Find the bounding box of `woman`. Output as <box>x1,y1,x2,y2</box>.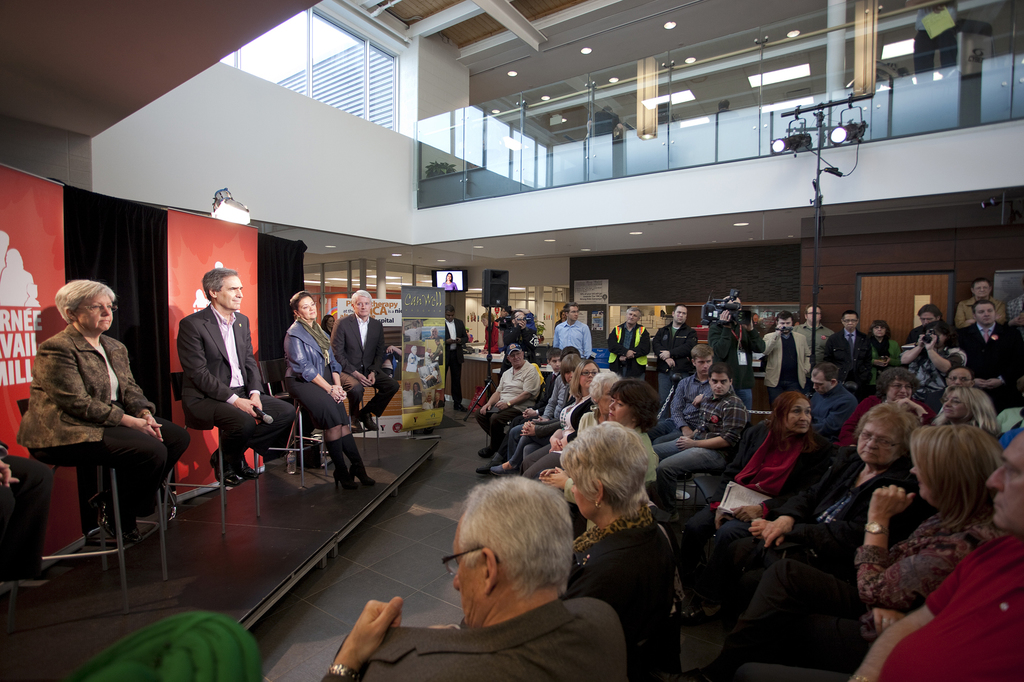
<box>279,292,374,496</box>.
